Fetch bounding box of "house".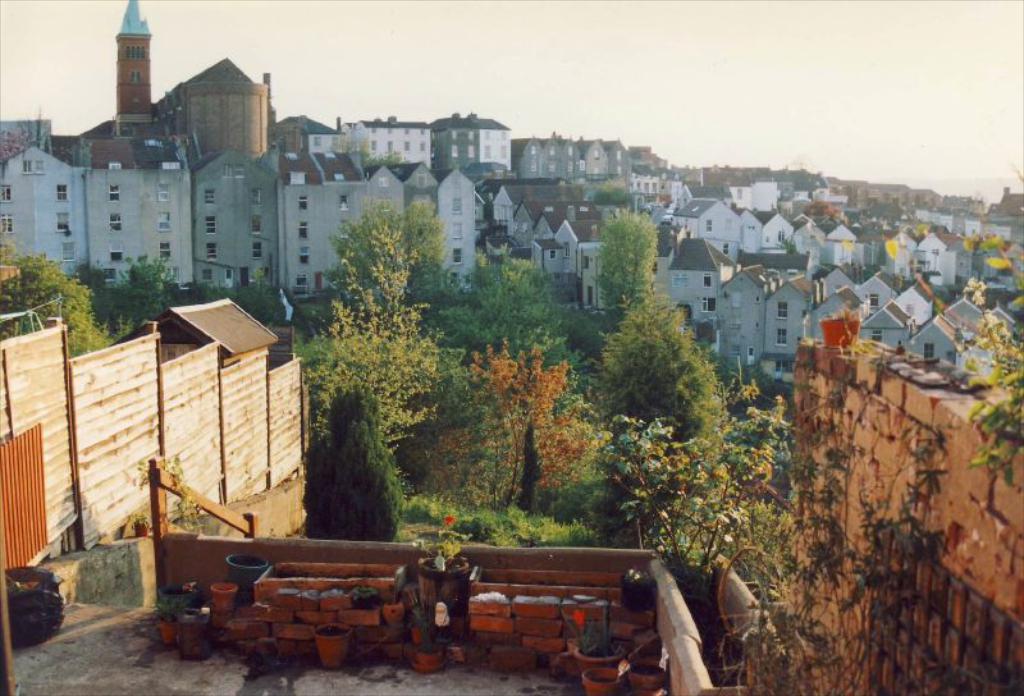
Bbox: Rect(0, 0, 1023, 400).
